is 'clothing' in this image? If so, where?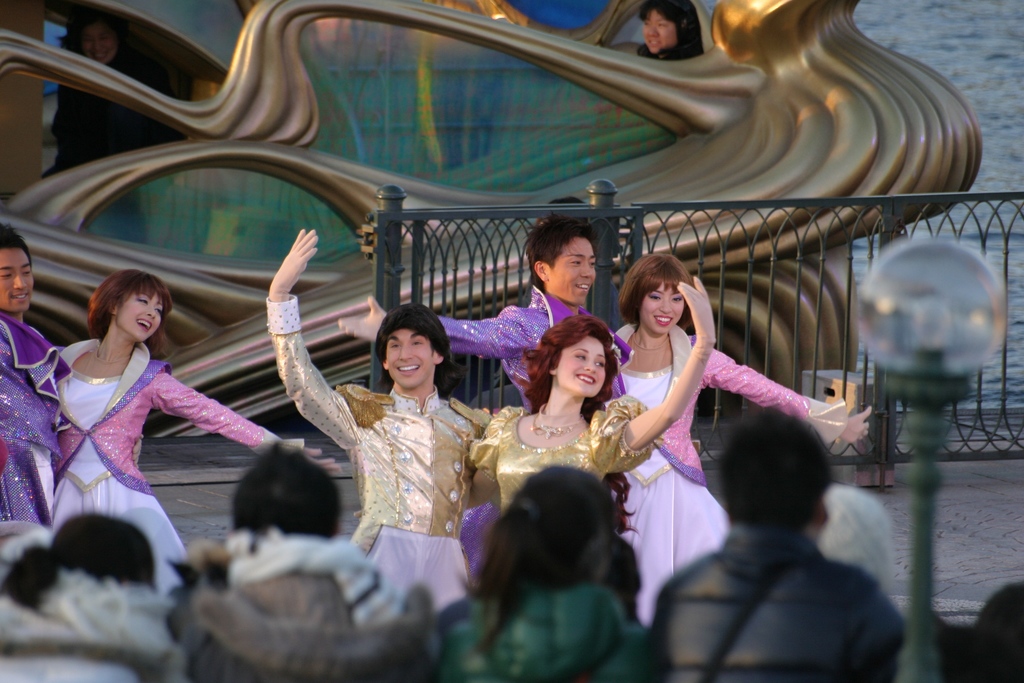
Yes, at 0 567 174 682.
